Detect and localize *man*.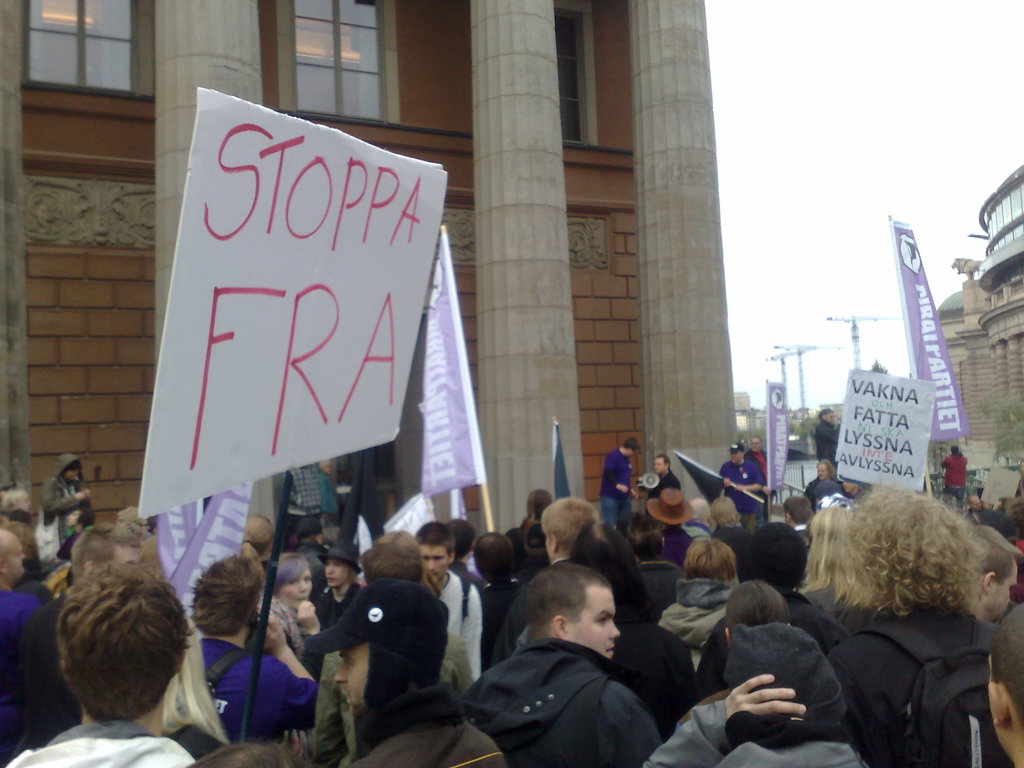
Localized at [x1=446, y1=561, x2=692, y2=767].
